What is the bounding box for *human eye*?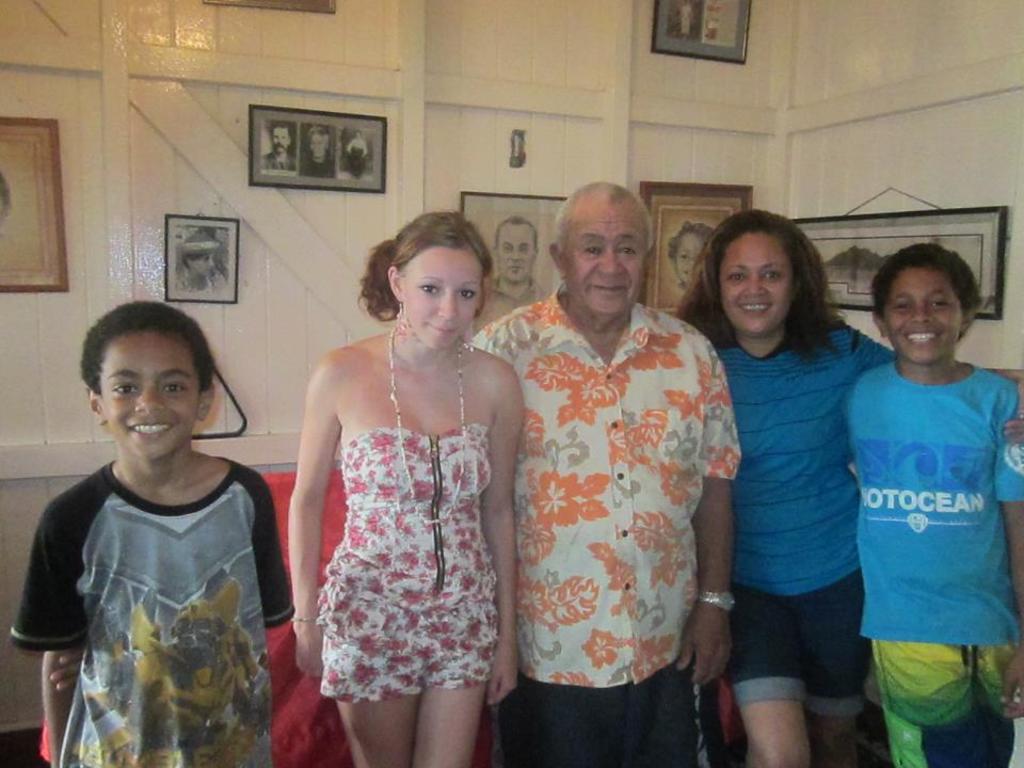
bbox(932, 297, 954, 310).
